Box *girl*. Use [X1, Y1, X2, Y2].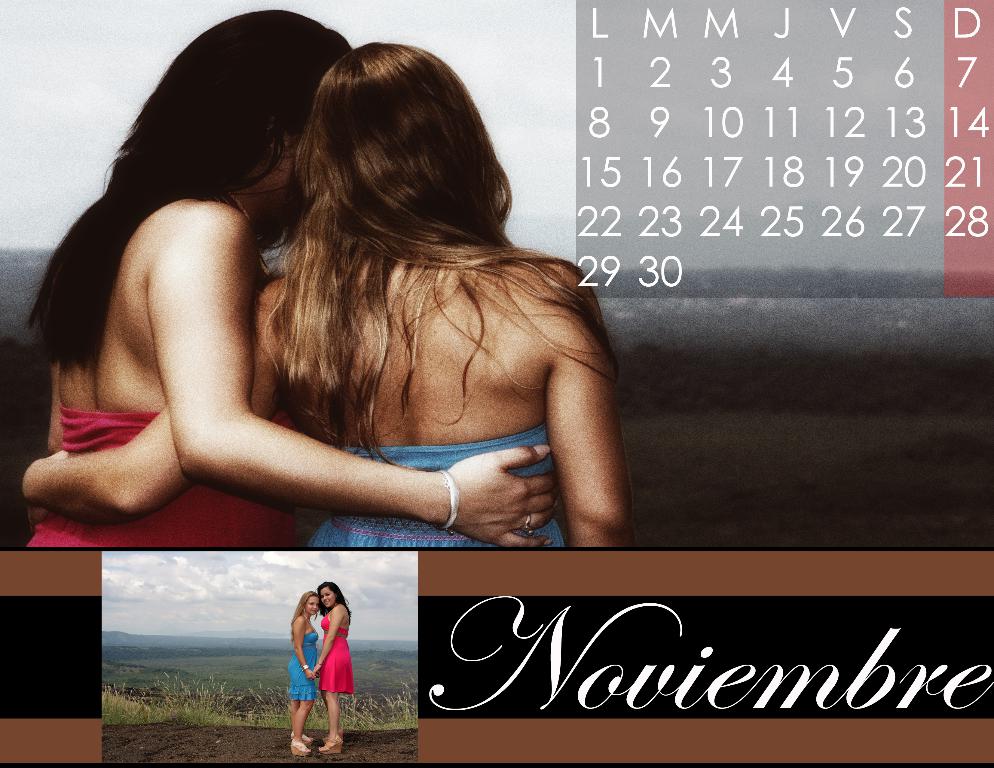
[21, 34, 629, 551].
